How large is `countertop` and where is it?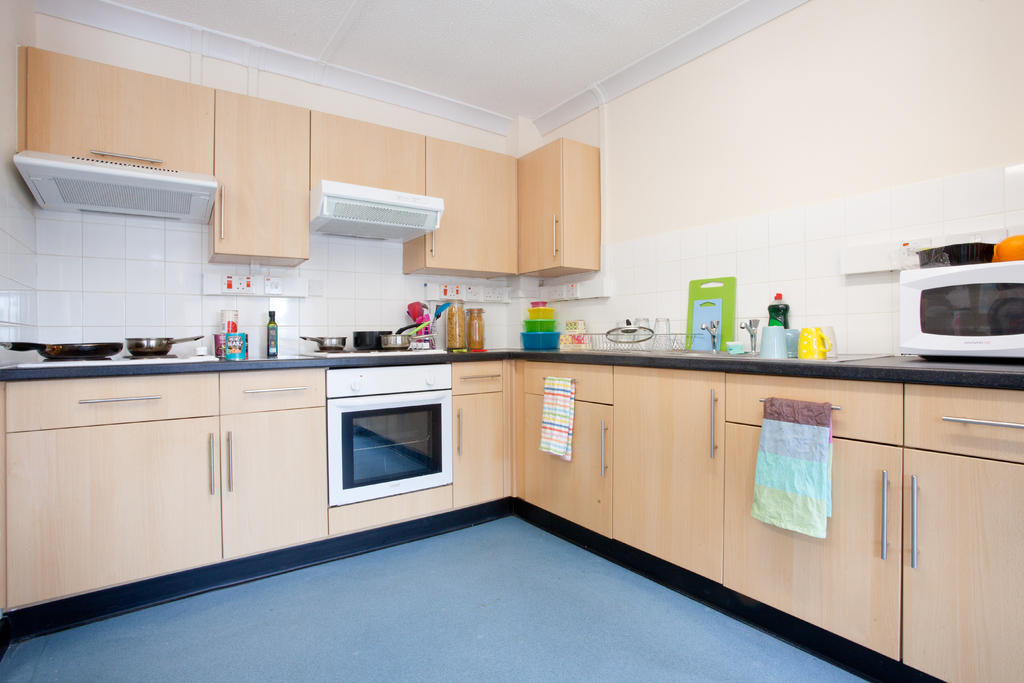
Bounding box: bbox(0, 338, 1023, 682).
